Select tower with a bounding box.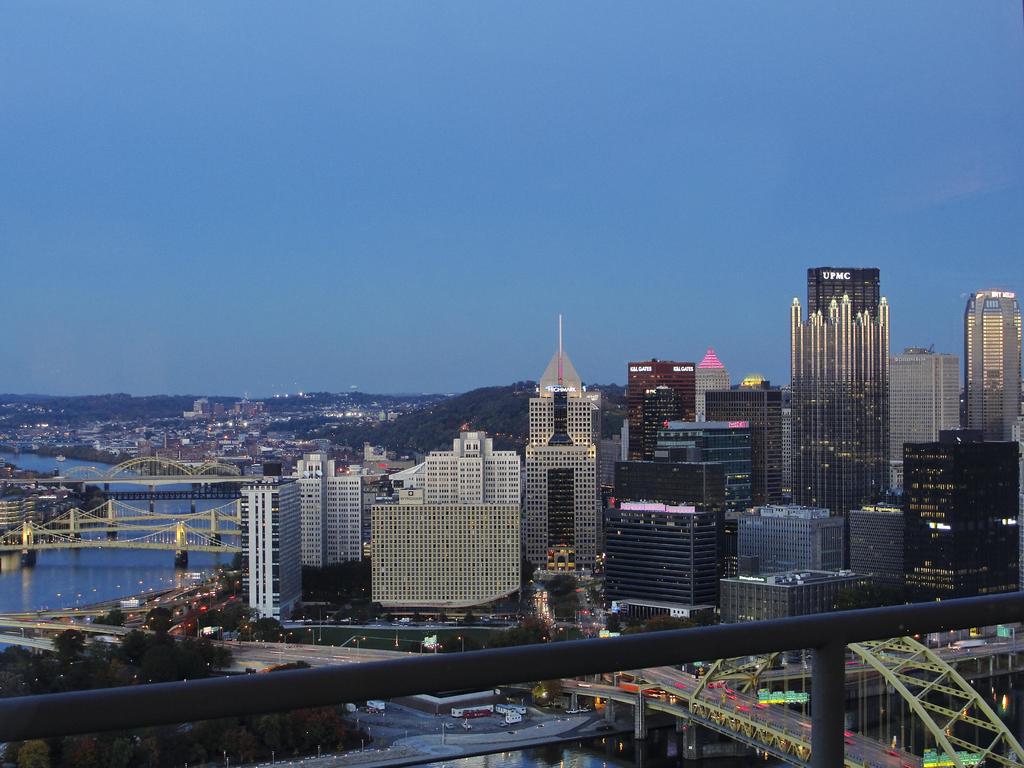
crop(509, 312, 621, 587).
